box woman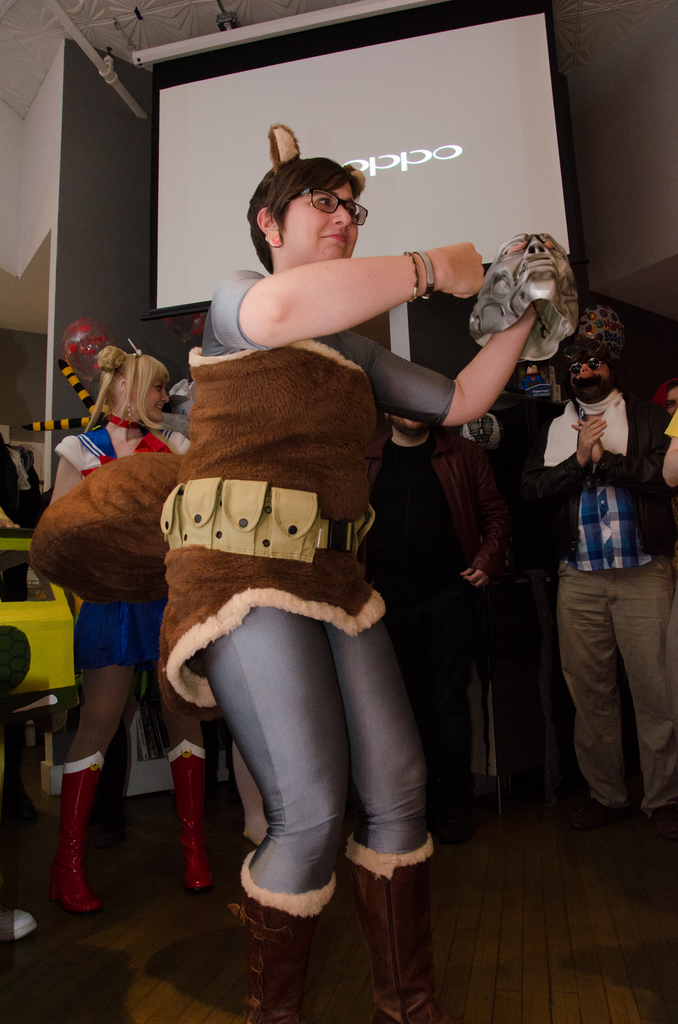
bbox(156, 195, 508, 970)
